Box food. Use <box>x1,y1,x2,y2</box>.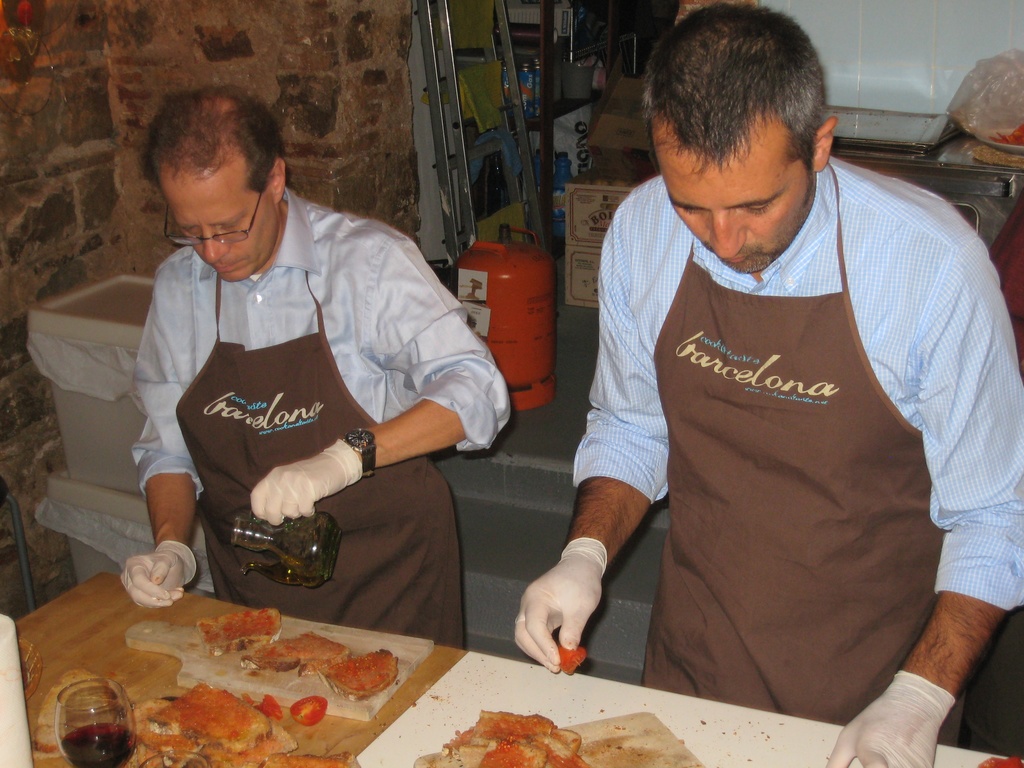
<box>558,631,589,674</box>.
